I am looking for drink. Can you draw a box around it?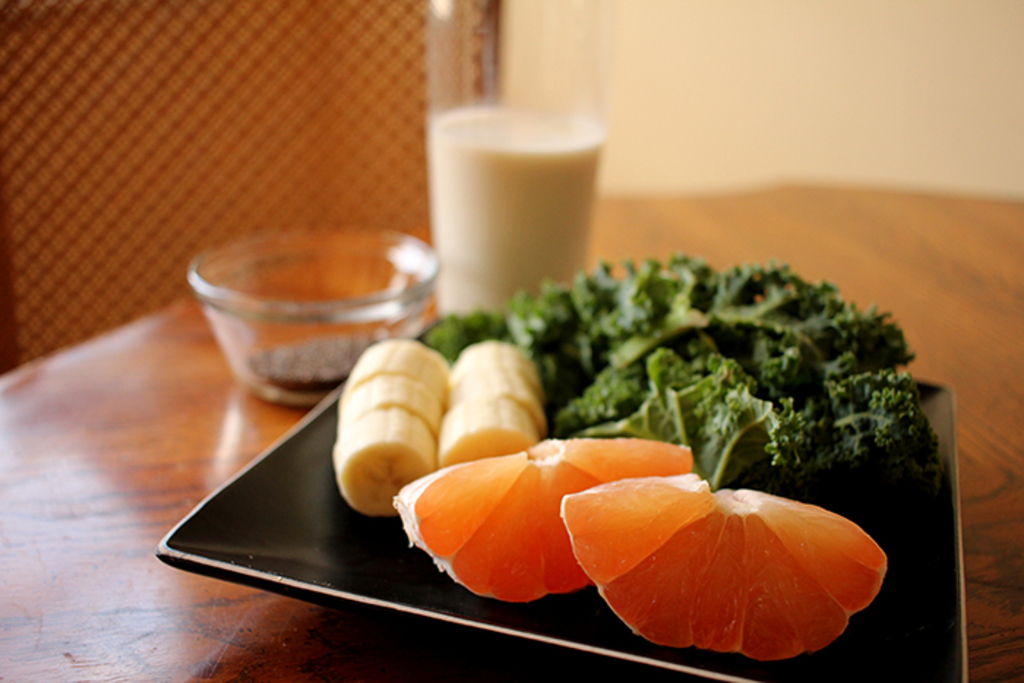
Sure, the bounding box is pyautogui.locateOnScreen(411, 94, 629, 303).
